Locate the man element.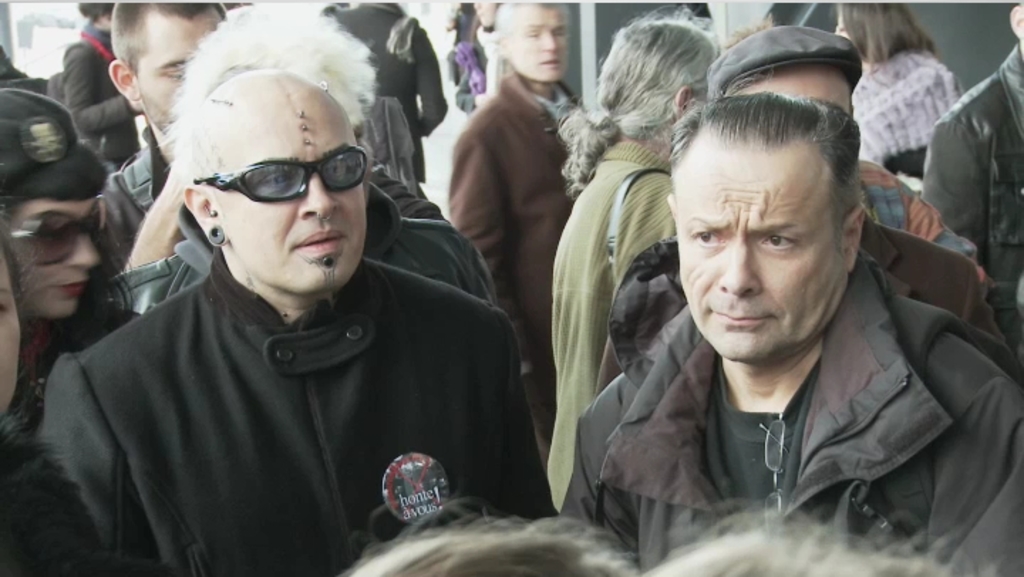
Element bbox: [left=101, top=0, right=232, bottom=266].
